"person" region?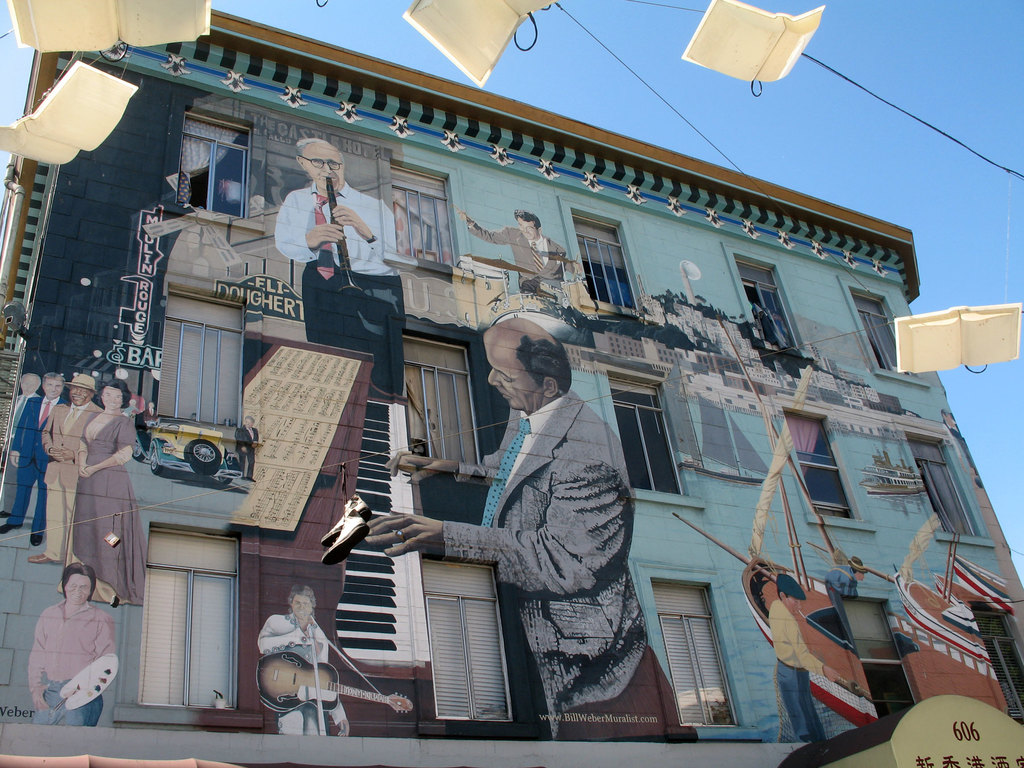
box=[766, 567, 851, 744]
